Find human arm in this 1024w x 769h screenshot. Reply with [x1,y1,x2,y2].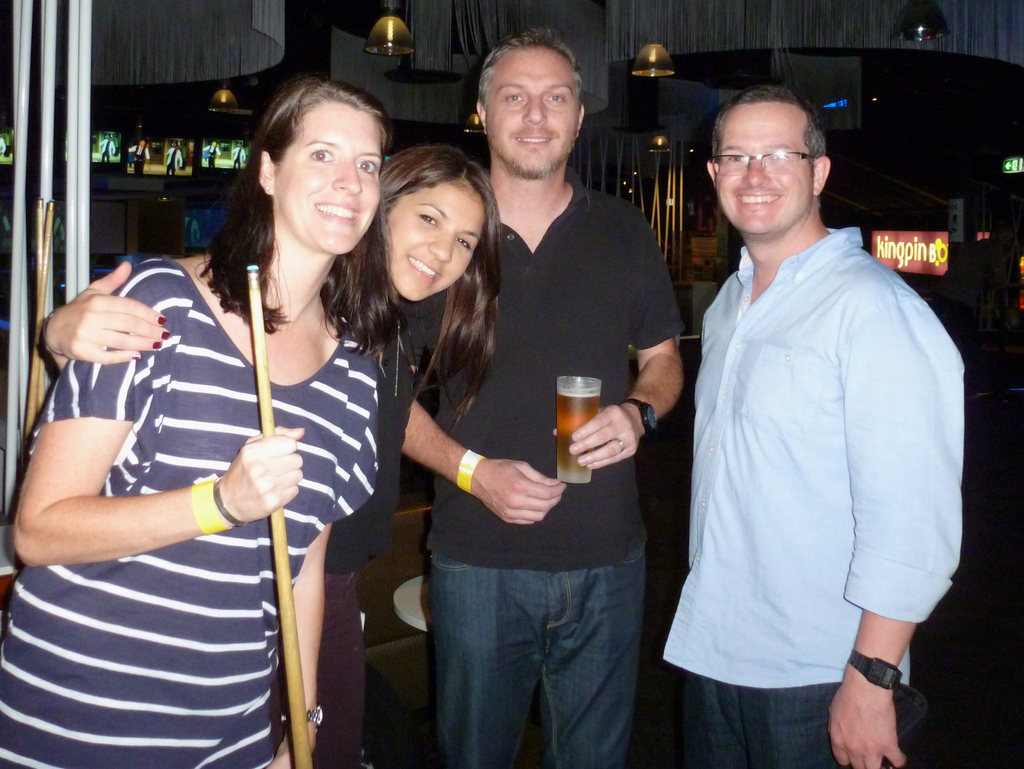
[570,229,686,477].
